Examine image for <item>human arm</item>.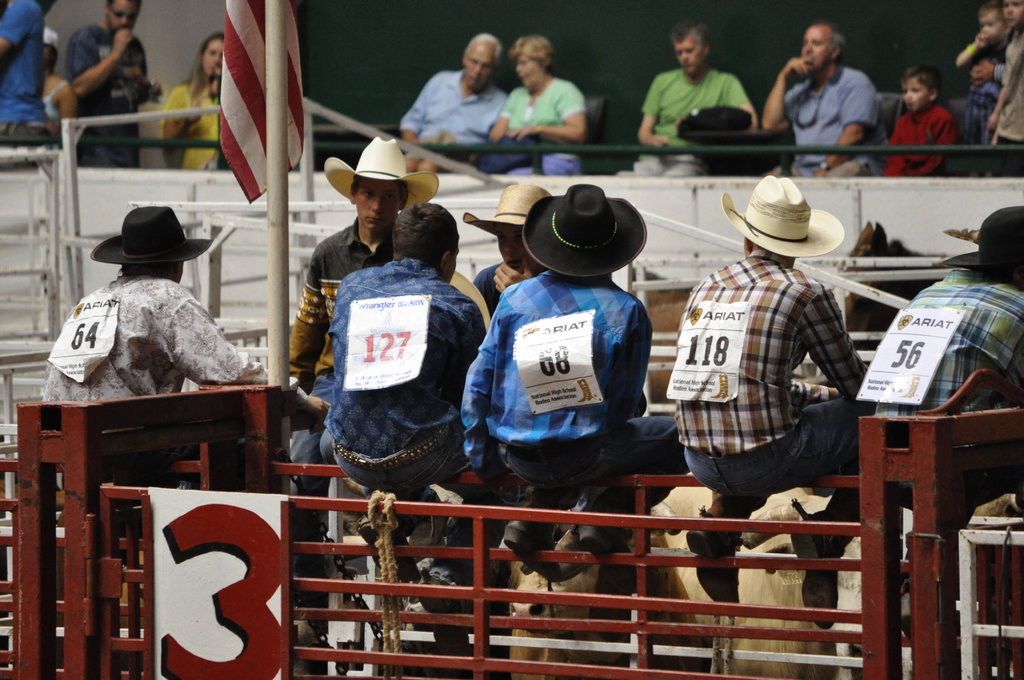
Examination result: <region>399, 73, 444, 142</region>.
